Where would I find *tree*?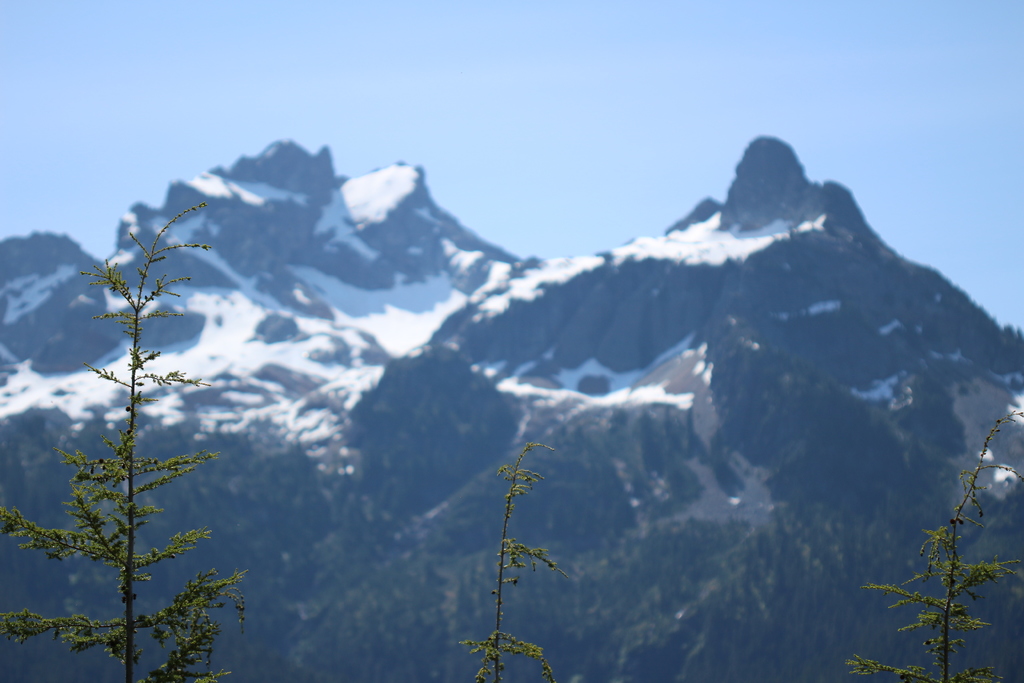
At bbox=[845, 407, 1023, 682].
